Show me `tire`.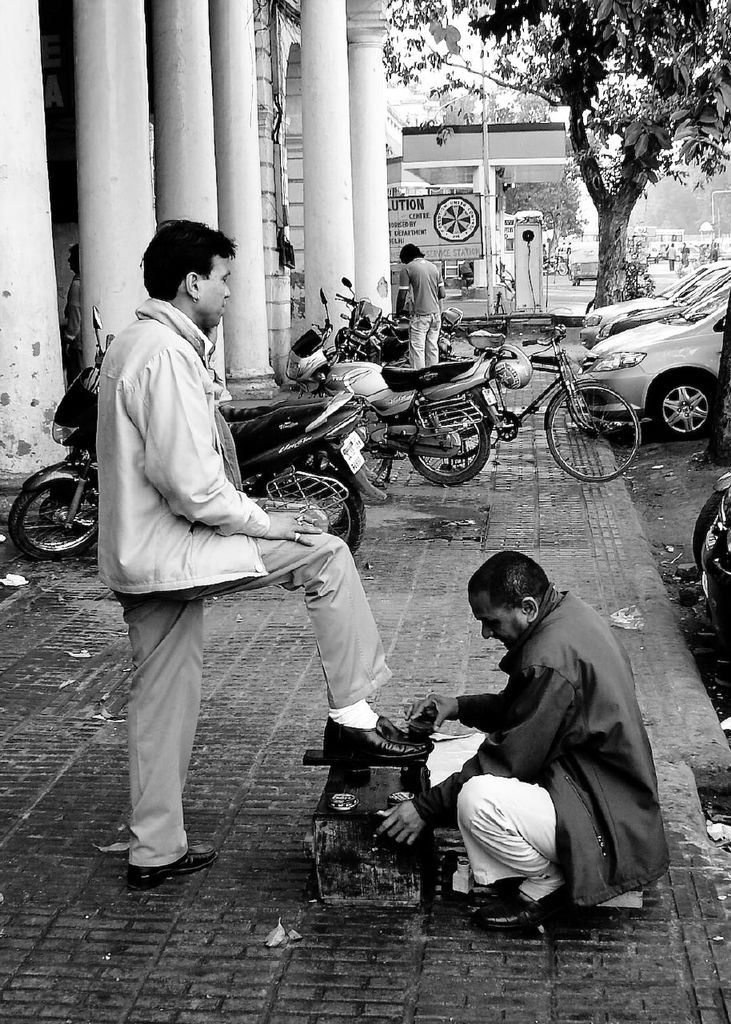
`tire` is here: bbox=(250, 463, 365, 553).
